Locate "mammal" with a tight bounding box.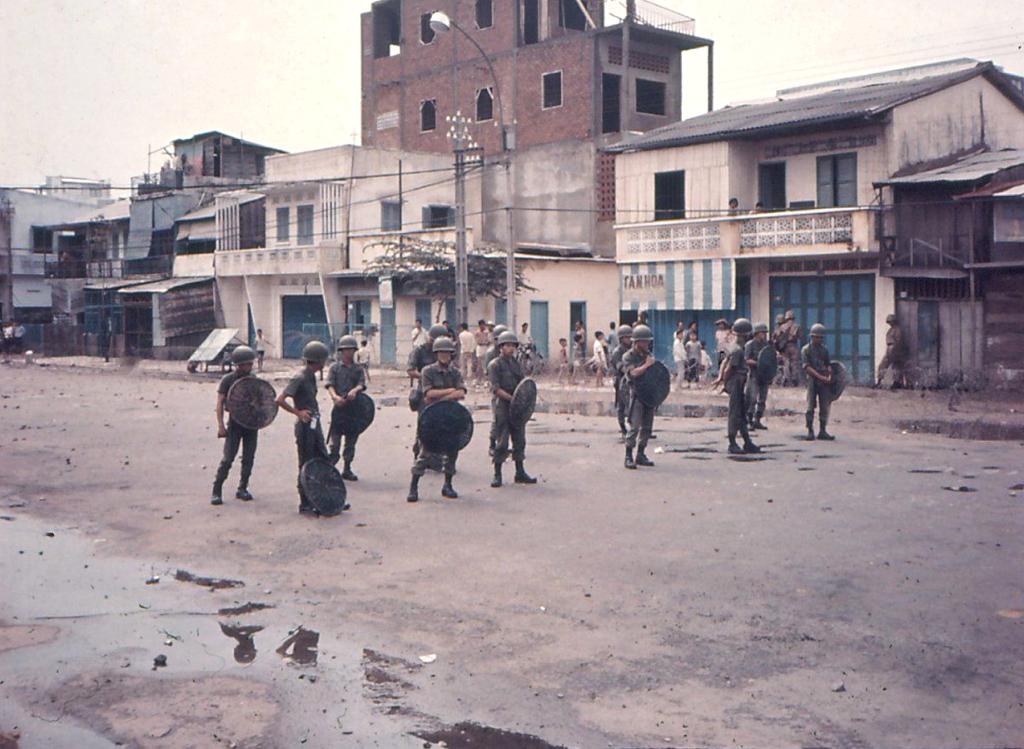
406,335,470,501.
